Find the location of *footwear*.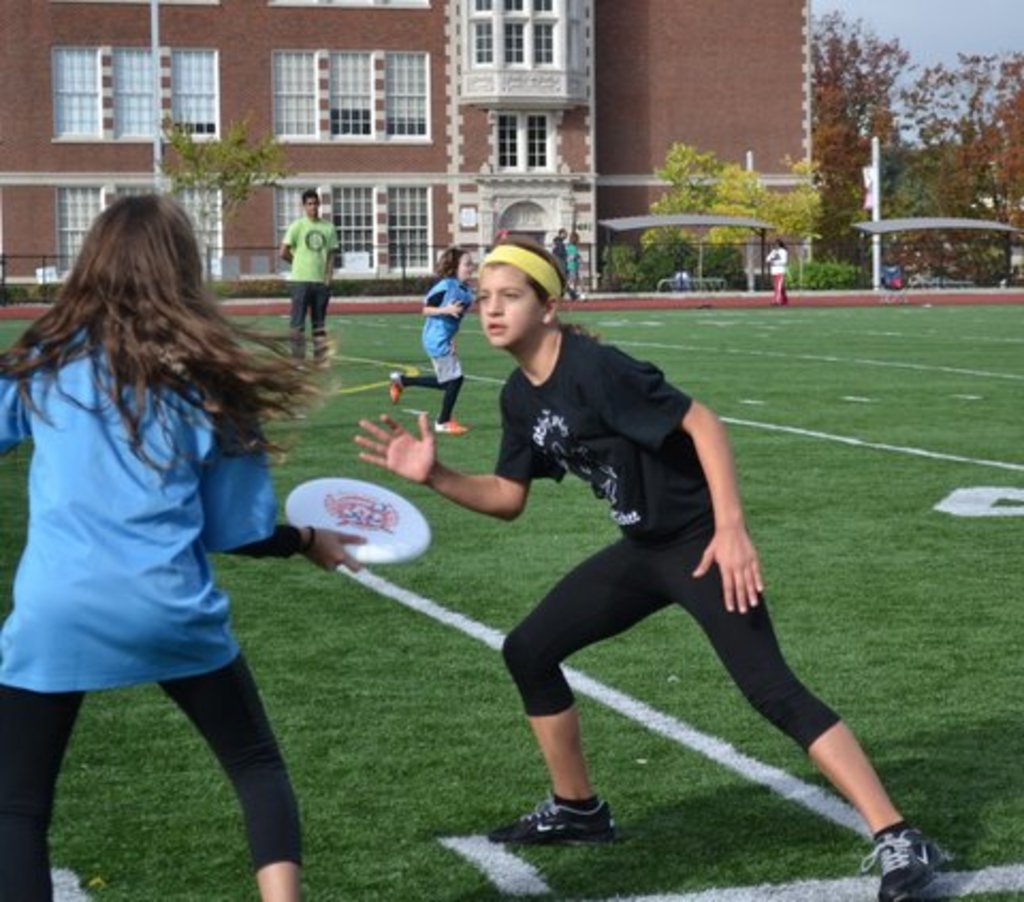
Location: detection(484, 798, 614, 844).
